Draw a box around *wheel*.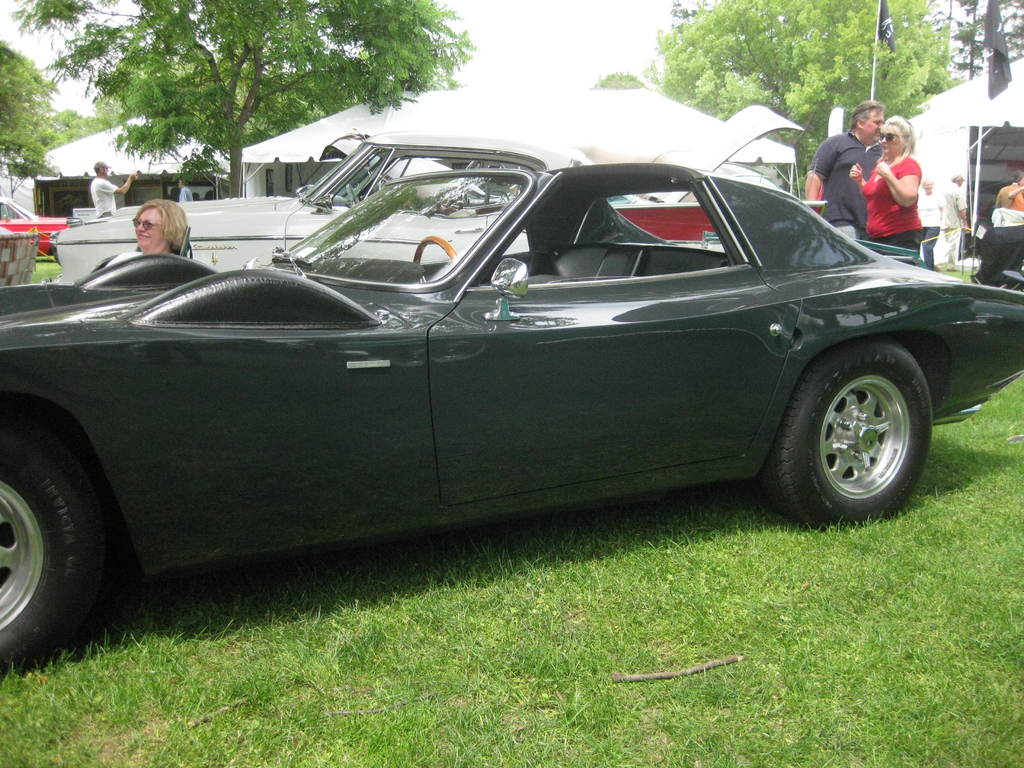
bbox=[780, 328, 949, 518].
